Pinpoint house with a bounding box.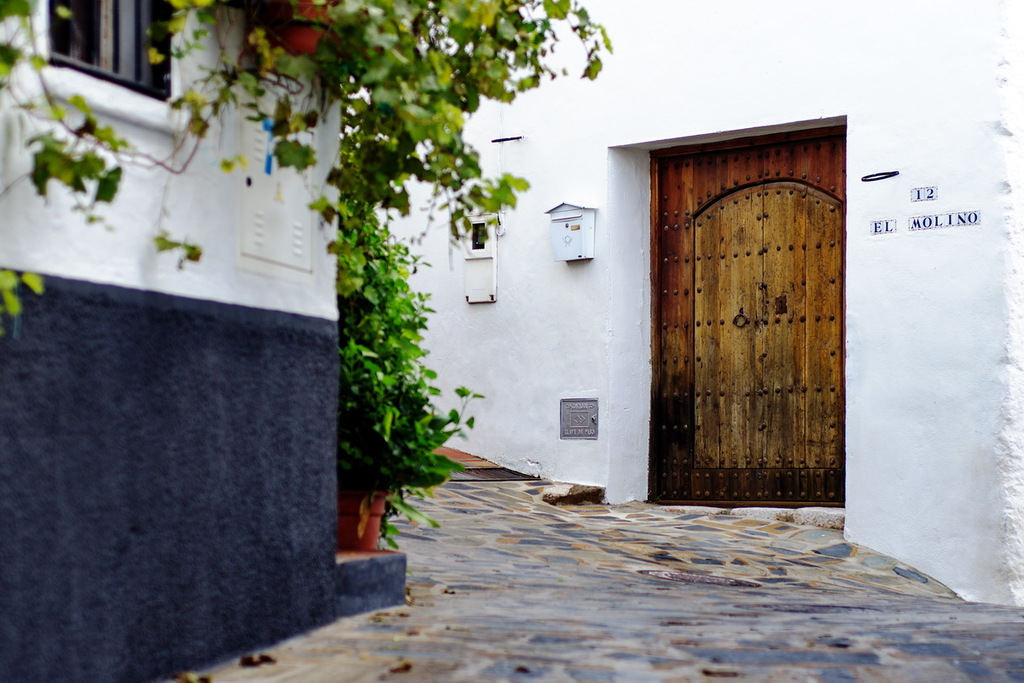
select_region(335, 0, 1023, 604).
